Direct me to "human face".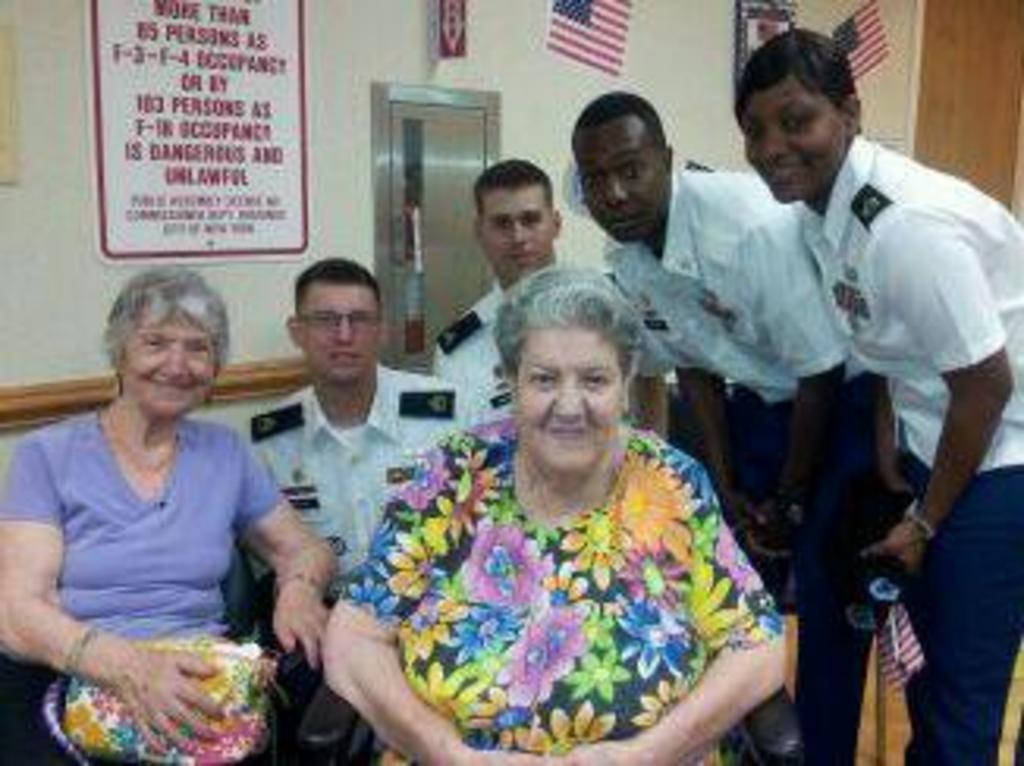
Direction: 123,311,220,424.
